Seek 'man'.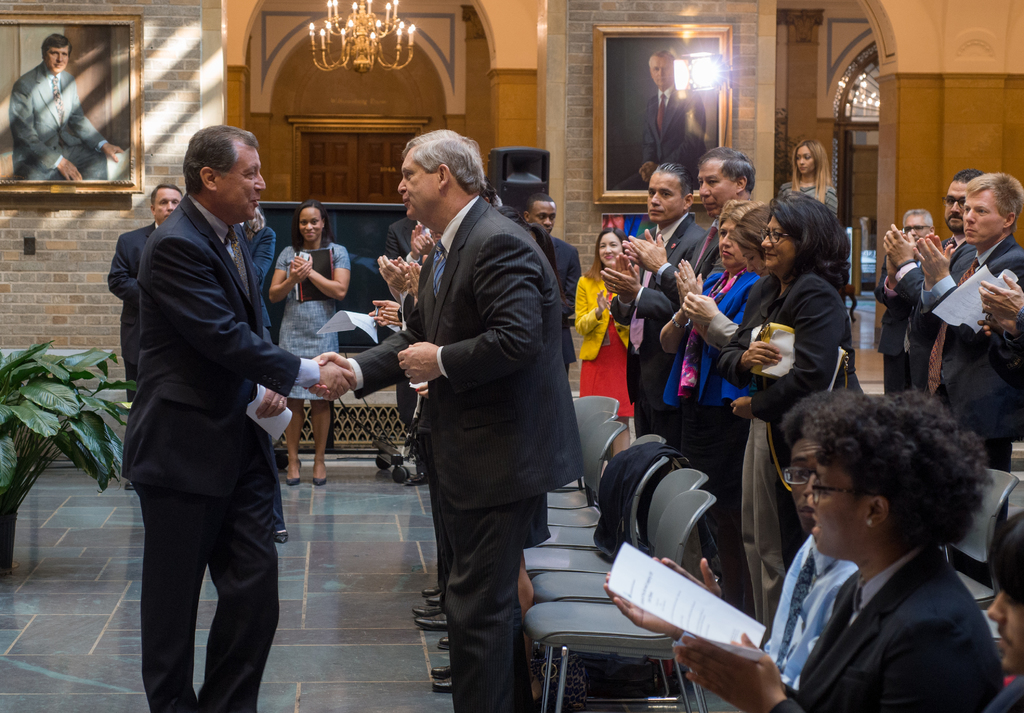
crop(913, 170, 1023, 584).
